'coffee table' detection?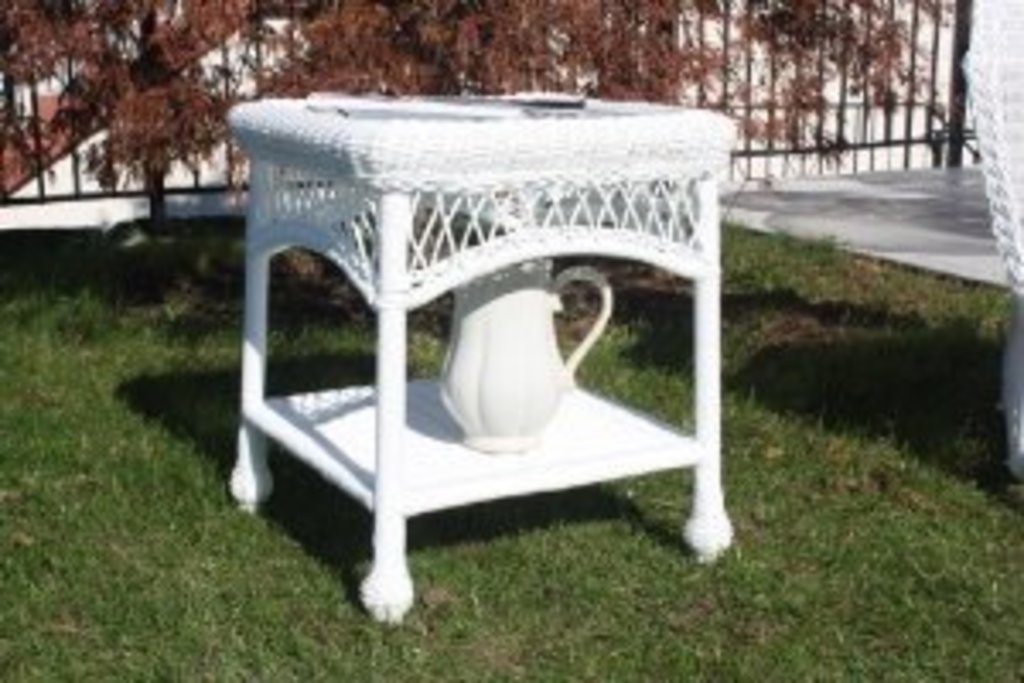
x1=205 y1=106 x2=799 y2=615
